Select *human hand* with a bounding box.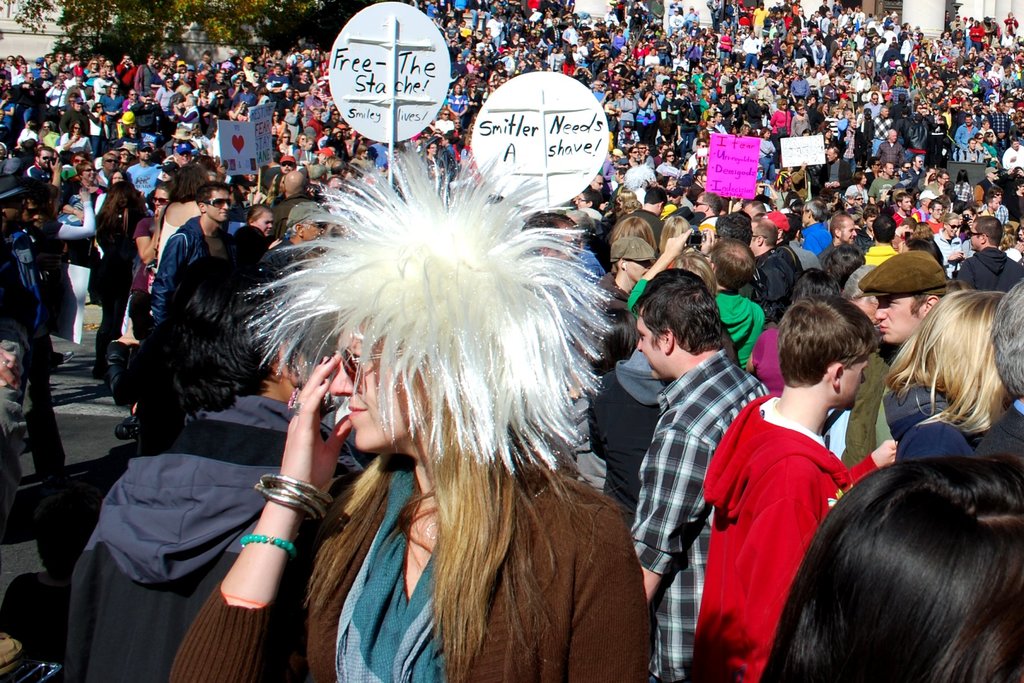
(x1=173, y1=102, x2=180, y2=115).
